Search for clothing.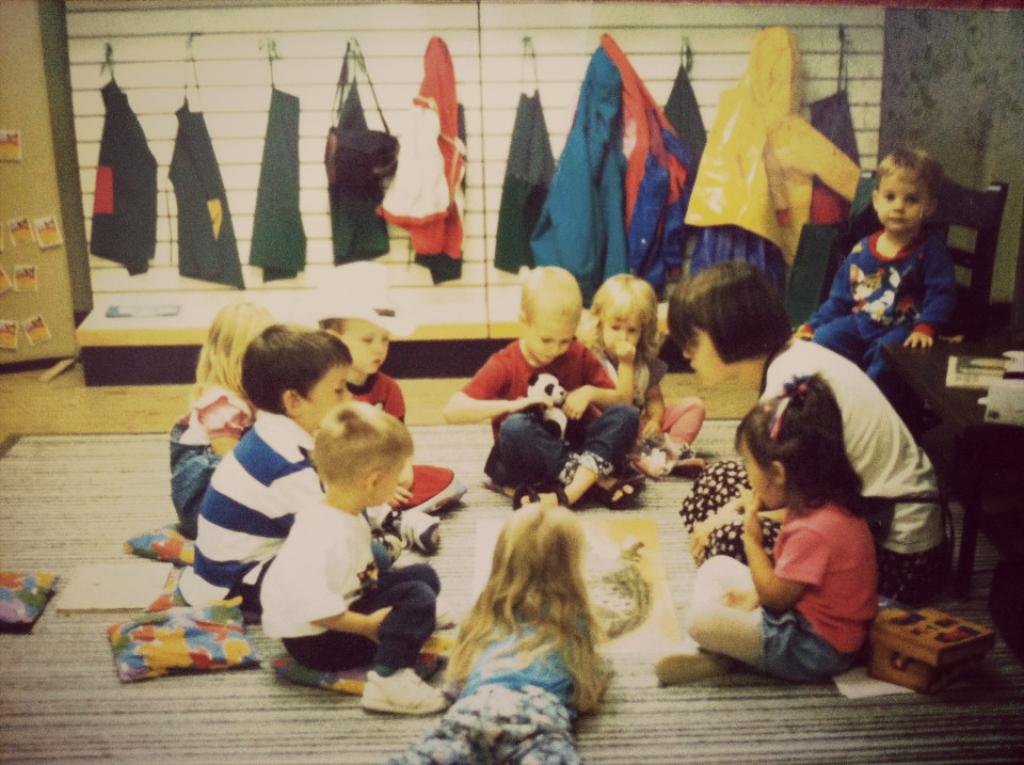
Found at [x1=685, y1=30, x2=863, y2=292].
